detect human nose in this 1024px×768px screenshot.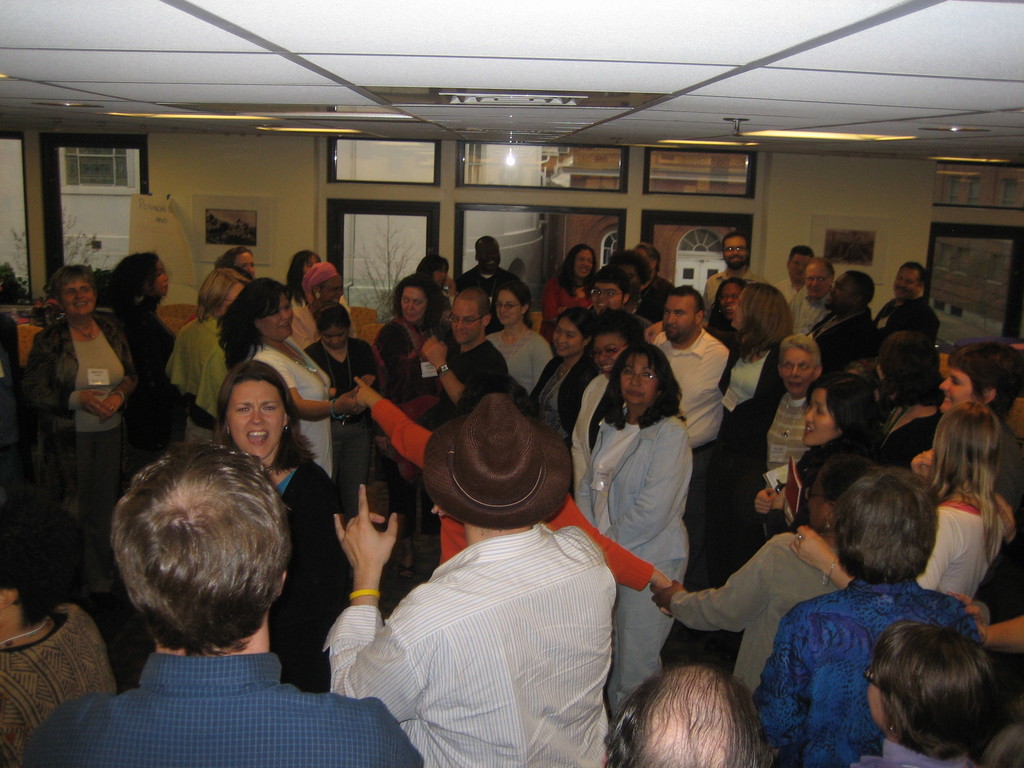
Detection: Rect(630, 372, 641, 388).
